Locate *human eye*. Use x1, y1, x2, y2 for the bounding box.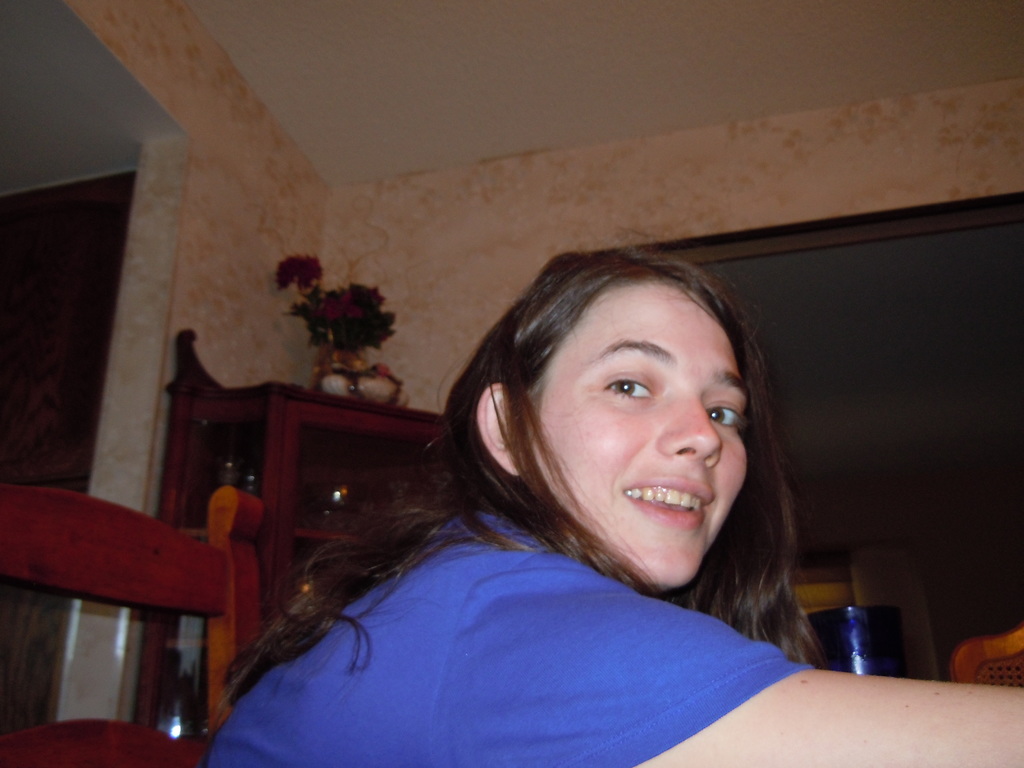
601, 367, 657, 407.
